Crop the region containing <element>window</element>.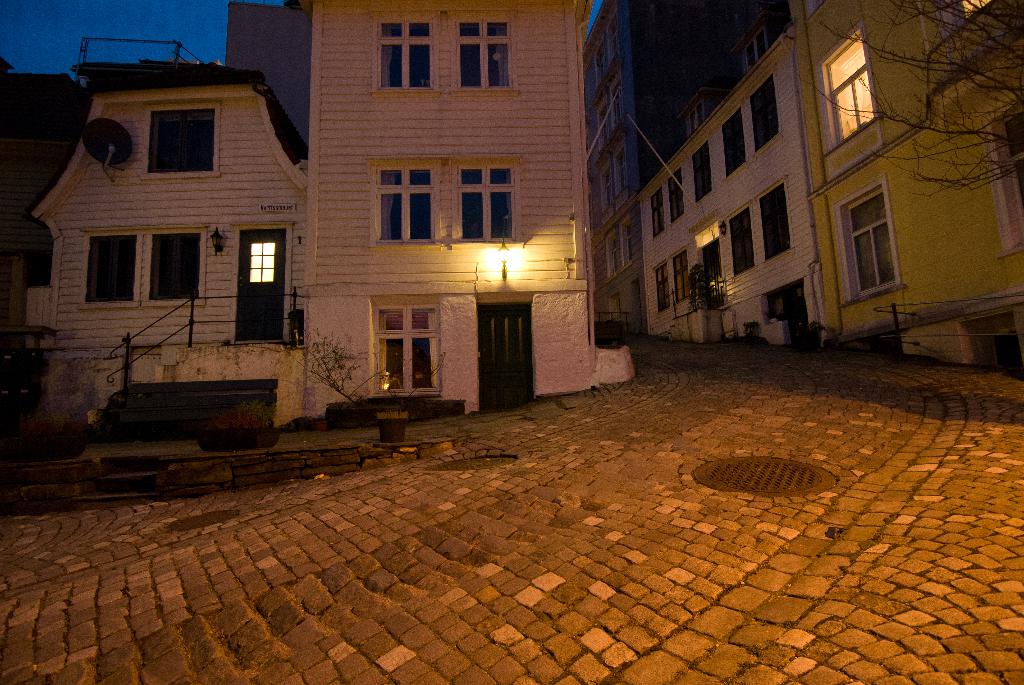
Crop region: (832, 153, 922, 306).
